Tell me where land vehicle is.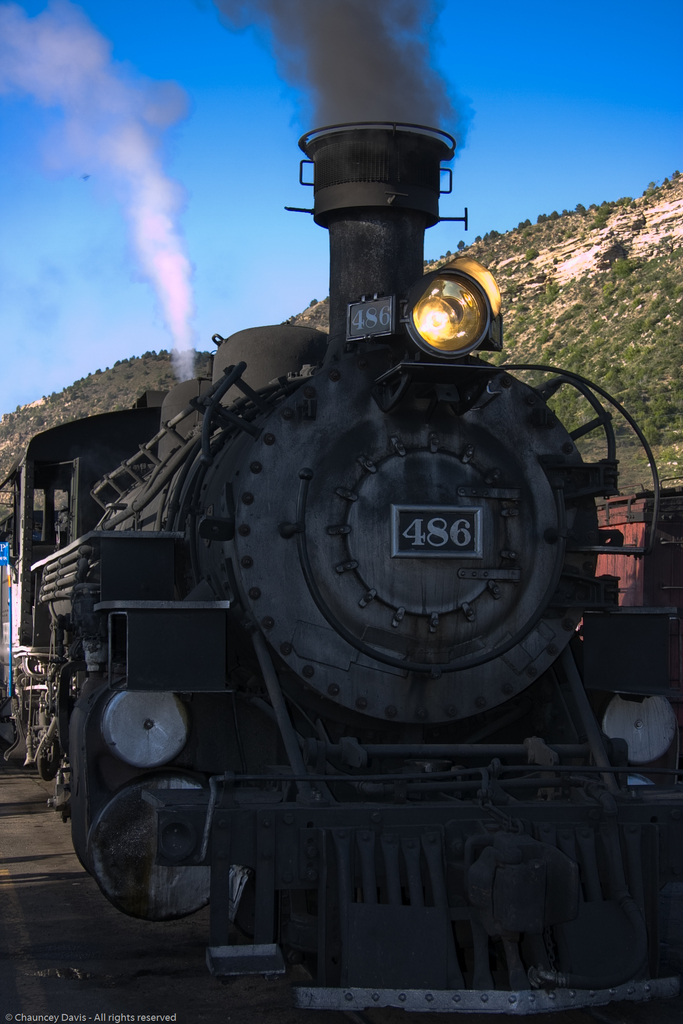
land vehicle is at bbox(12, 205, 675, 982).
